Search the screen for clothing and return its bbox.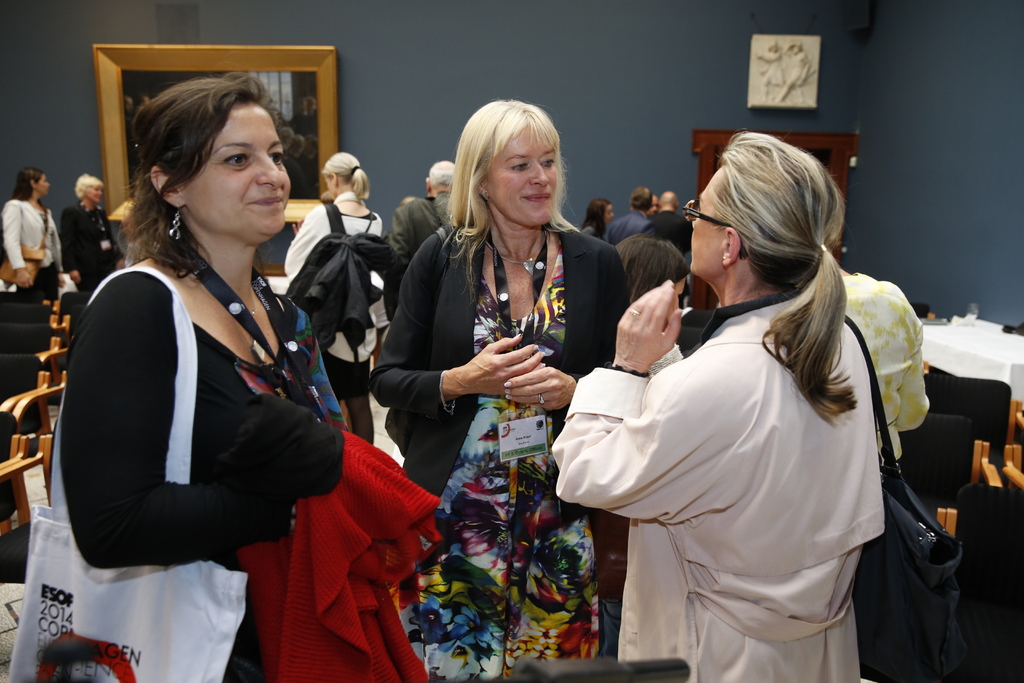
Found: 61 191 127 300.
